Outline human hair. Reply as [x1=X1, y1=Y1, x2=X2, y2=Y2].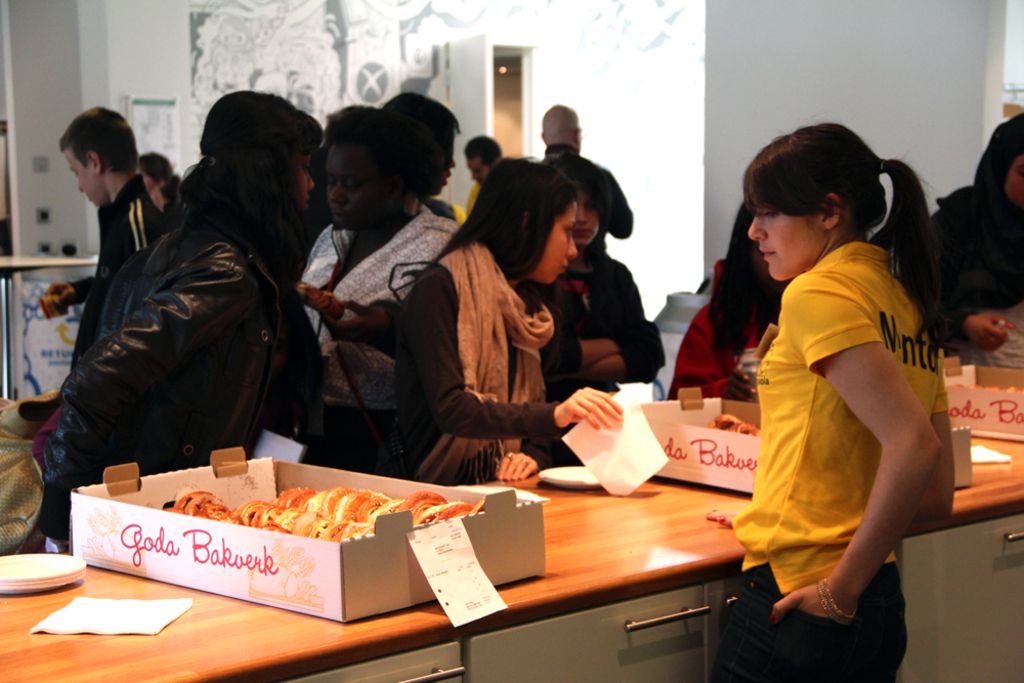
[x1=971, y1=105, x2=1023, y2=237].
